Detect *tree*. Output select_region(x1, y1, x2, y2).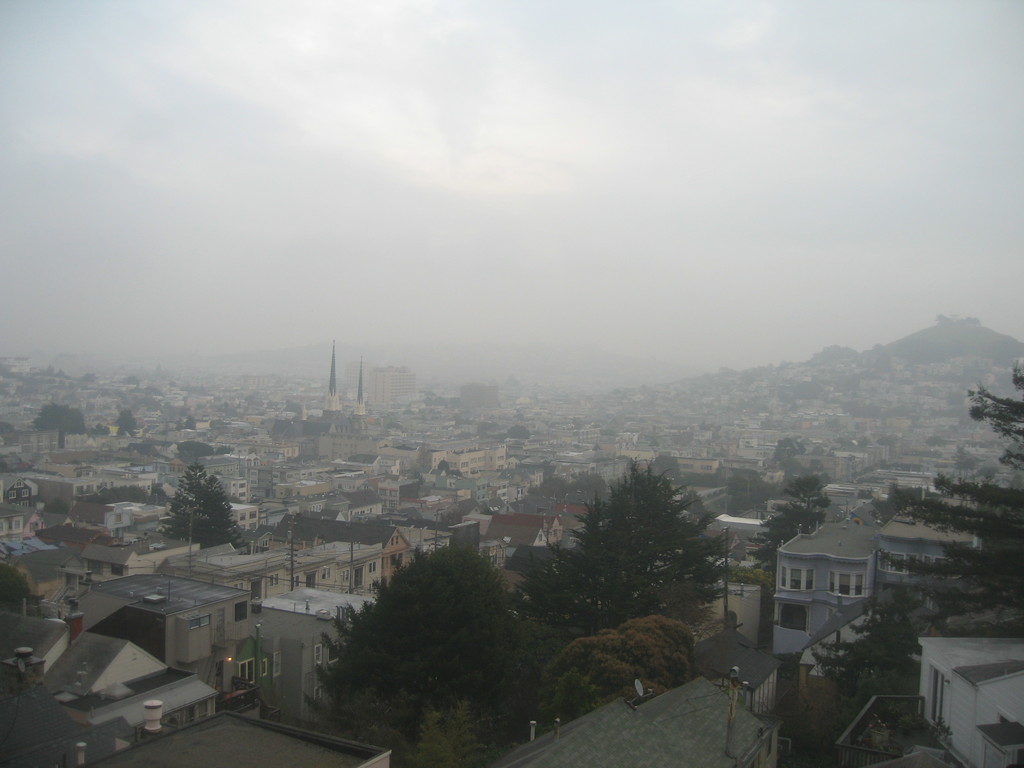
select_region(189, 470, 248, 547).
